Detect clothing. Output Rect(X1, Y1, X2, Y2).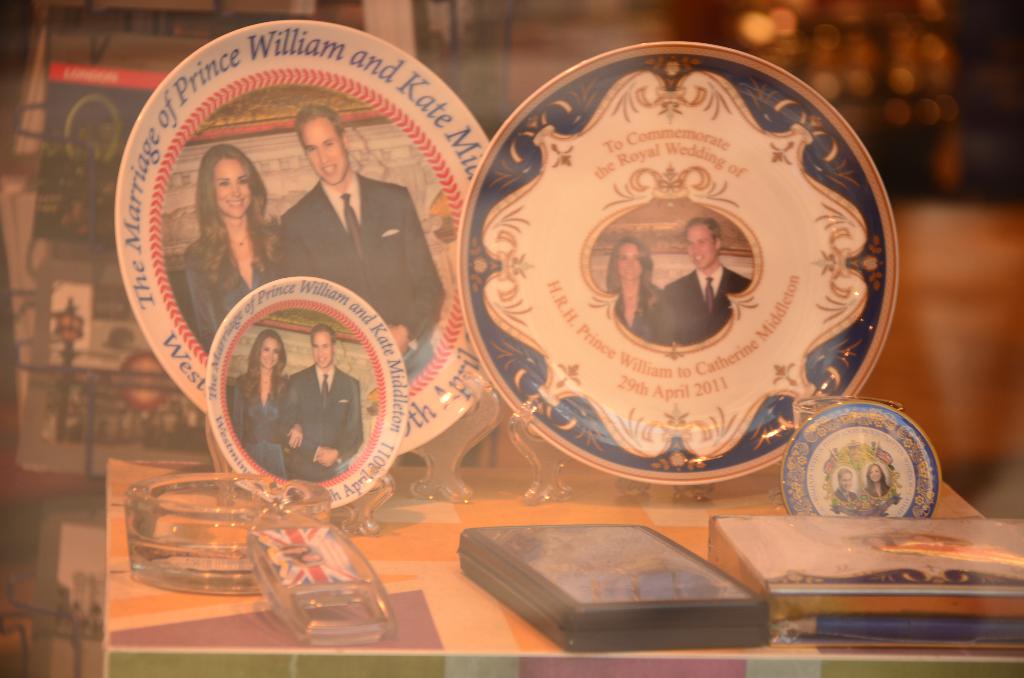
Rect(280, 178, 445, 368).
